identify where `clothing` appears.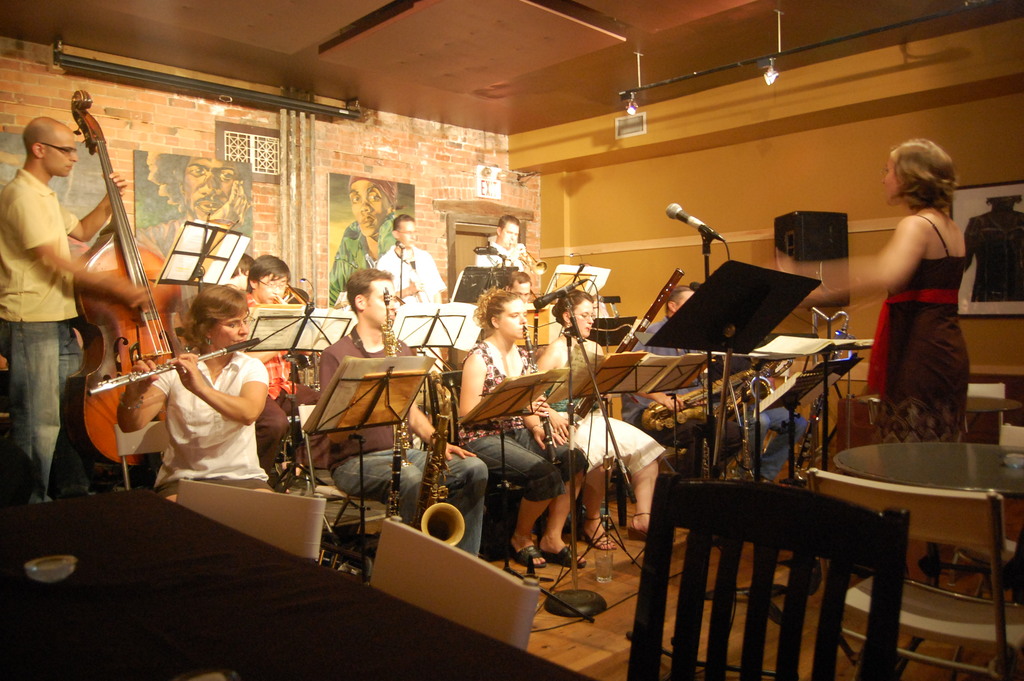
Appears at 455 340 536 434.
